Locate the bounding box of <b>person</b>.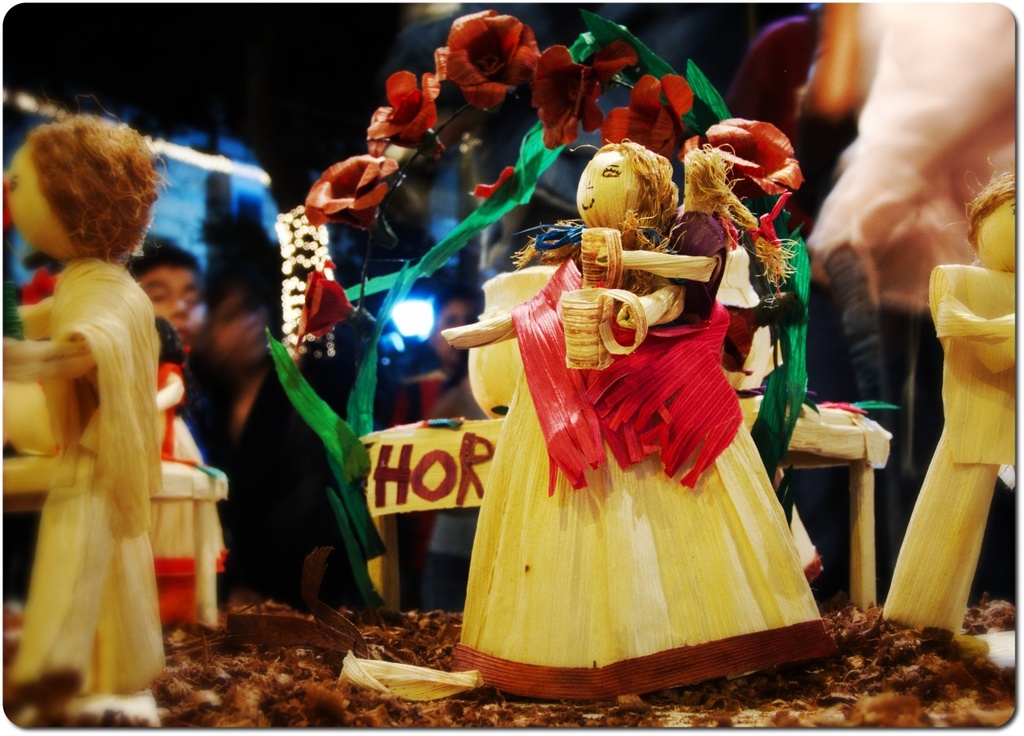
Bounding box: locate(124, 237, 208, 349).
